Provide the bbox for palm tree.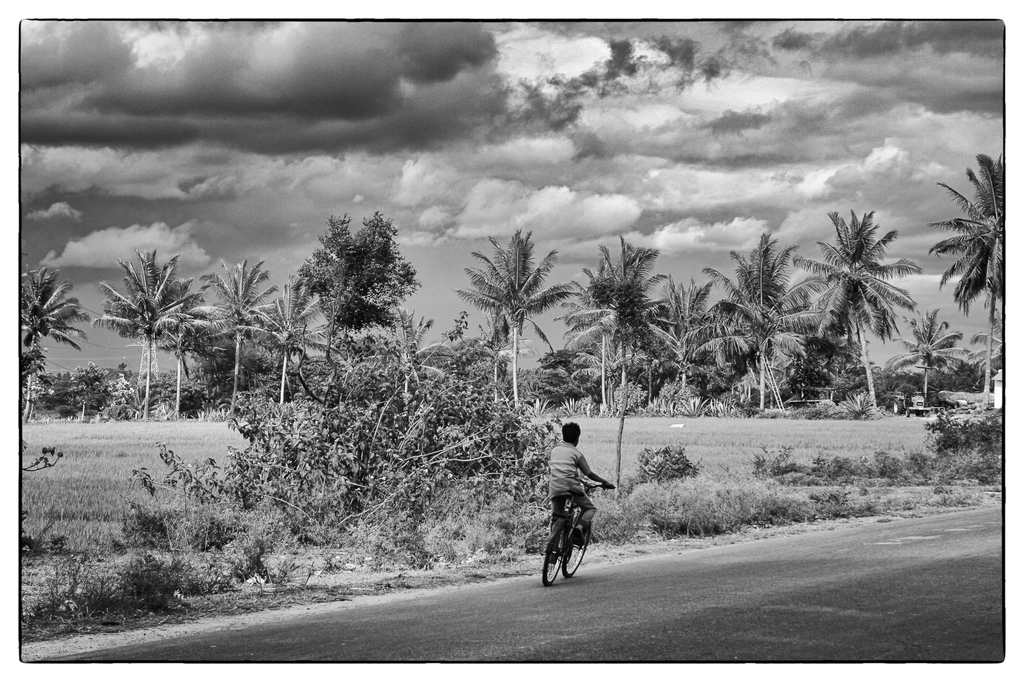
box(196, 273, 284, 397).
